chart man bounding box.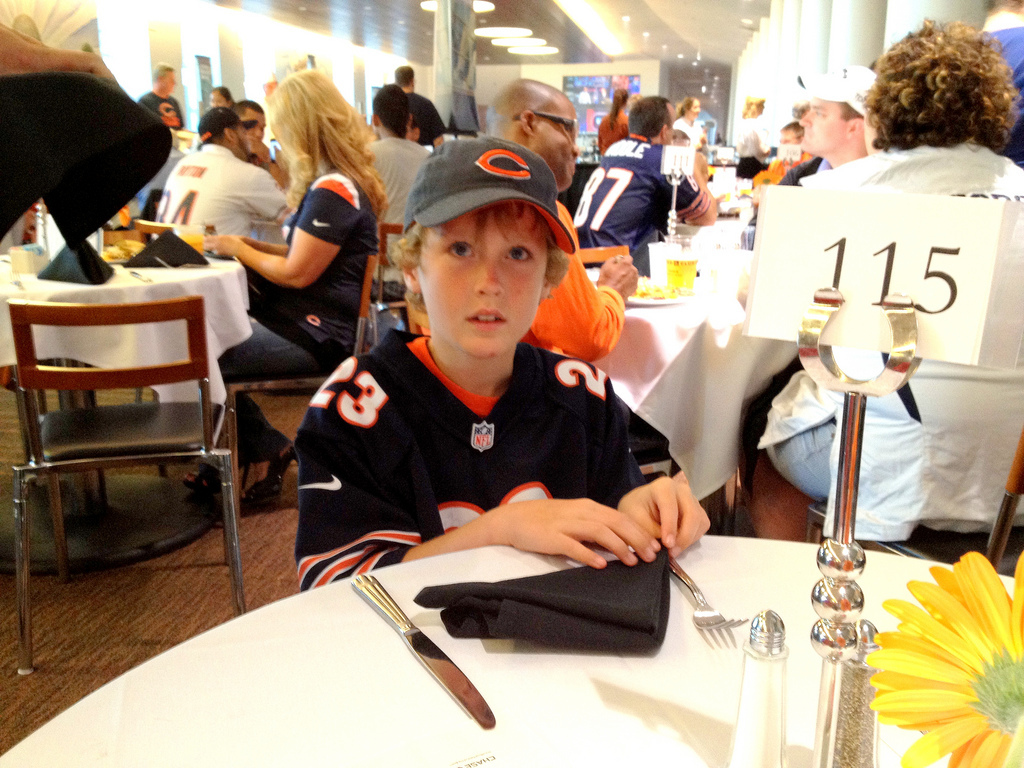
Charted: bbox(361, 84, 434, 265).
